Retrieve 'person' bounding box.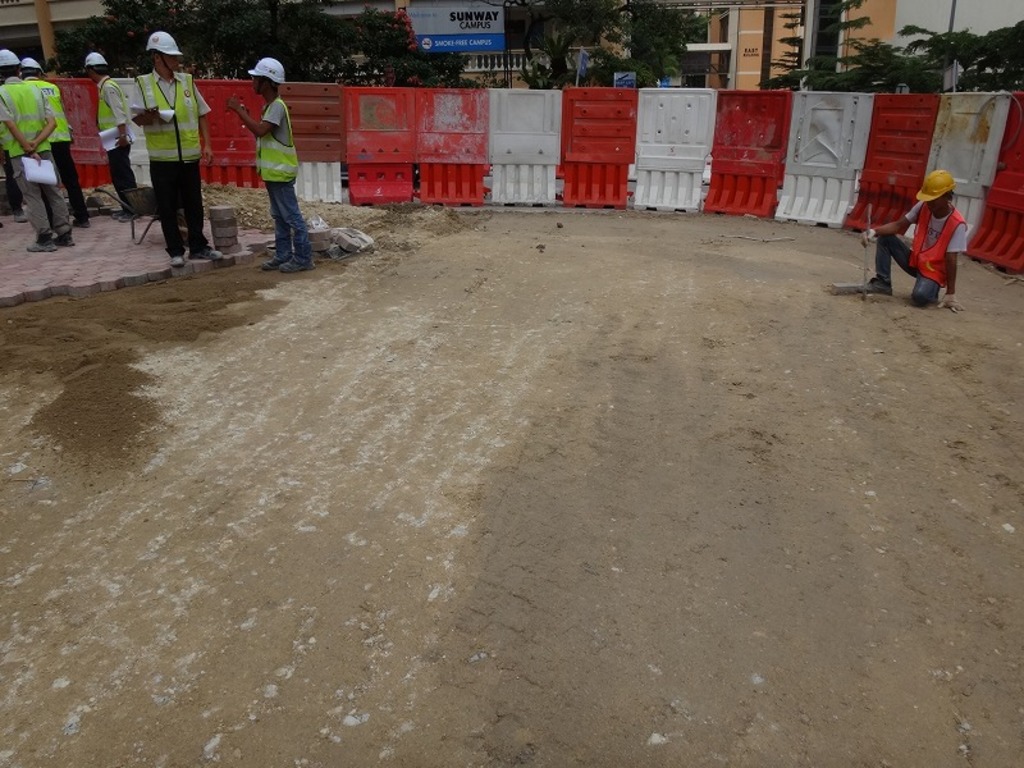
Bounding box: {"x1": 82, "y1": 47, "x2": 155, "y2": 229}.
